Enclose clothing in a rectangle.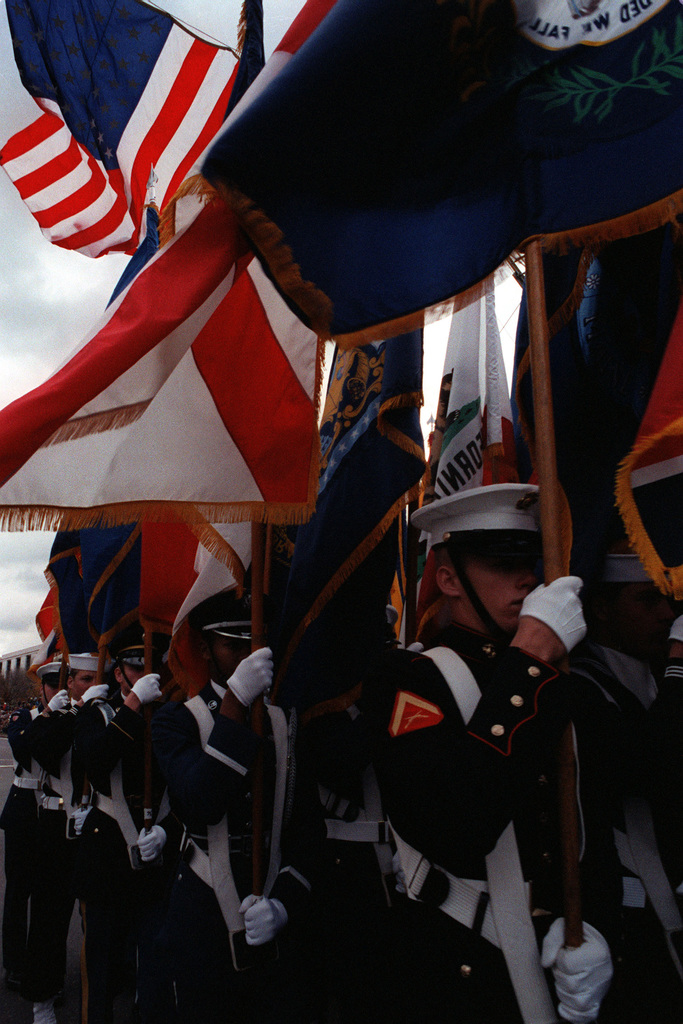
{"left": 345, "top": 547, "right": 613, "bottom": 991}.
